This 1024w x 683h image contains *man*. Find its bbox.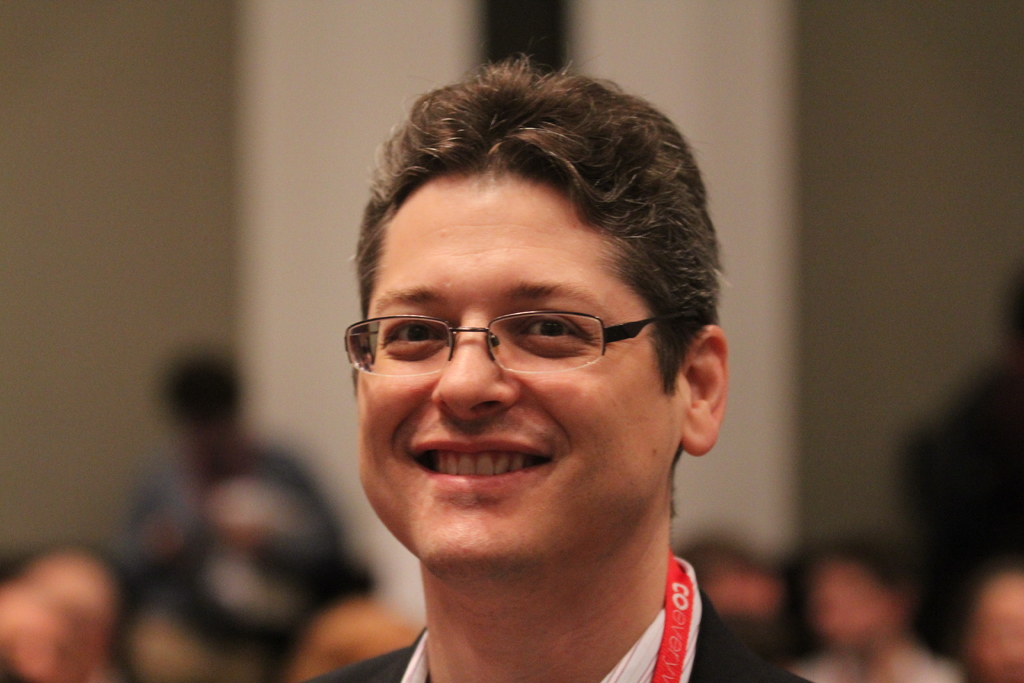
BBox(305, 46, 810, 682).
